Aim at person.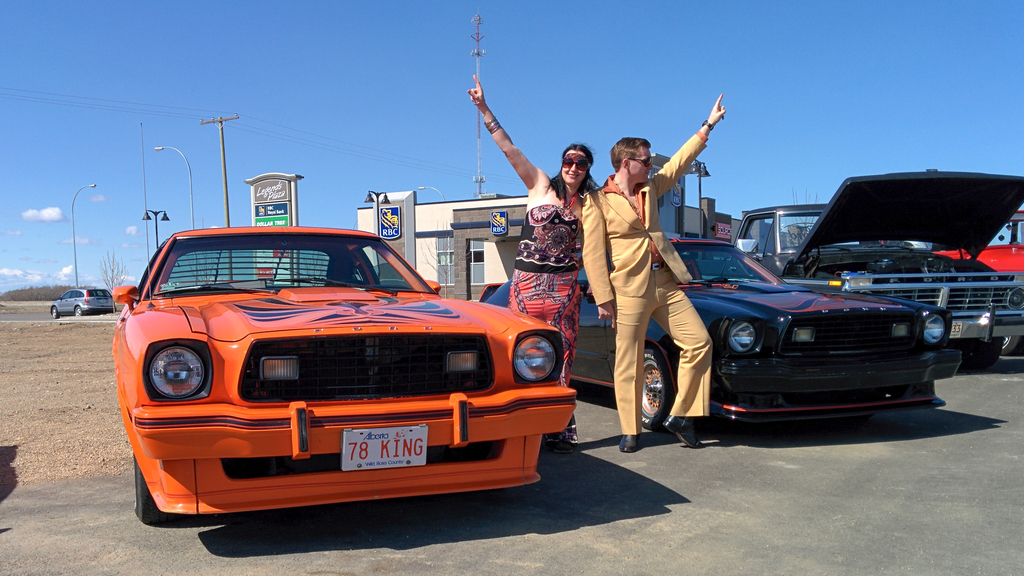
Aimed at bbox=[461, 73, 611, 452].
